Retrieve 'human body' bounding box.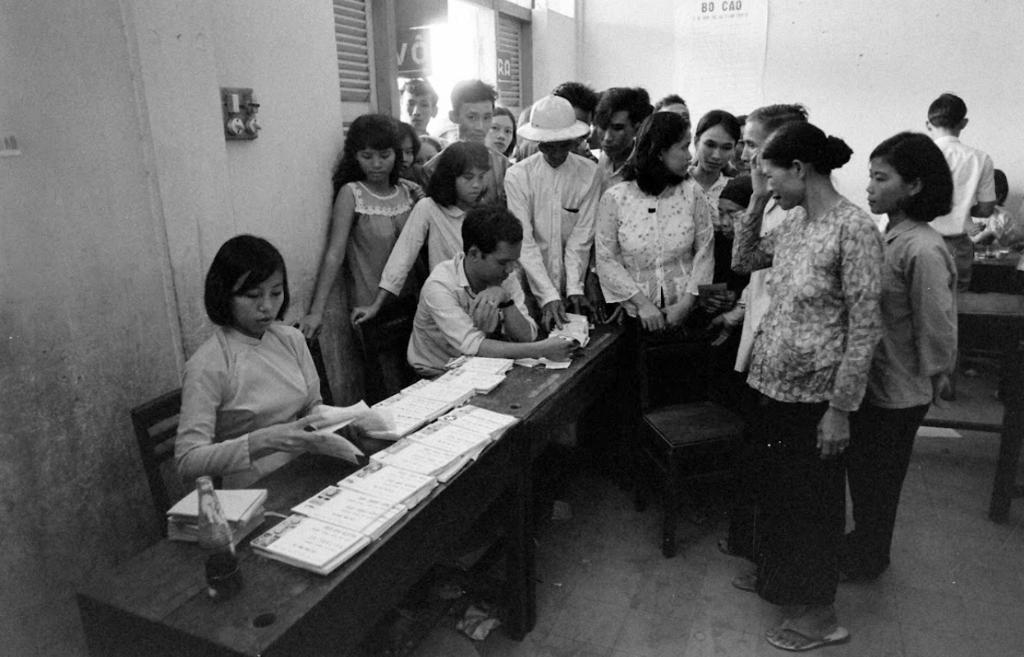
Bounding box: crop(178, 236, 332, 482).
